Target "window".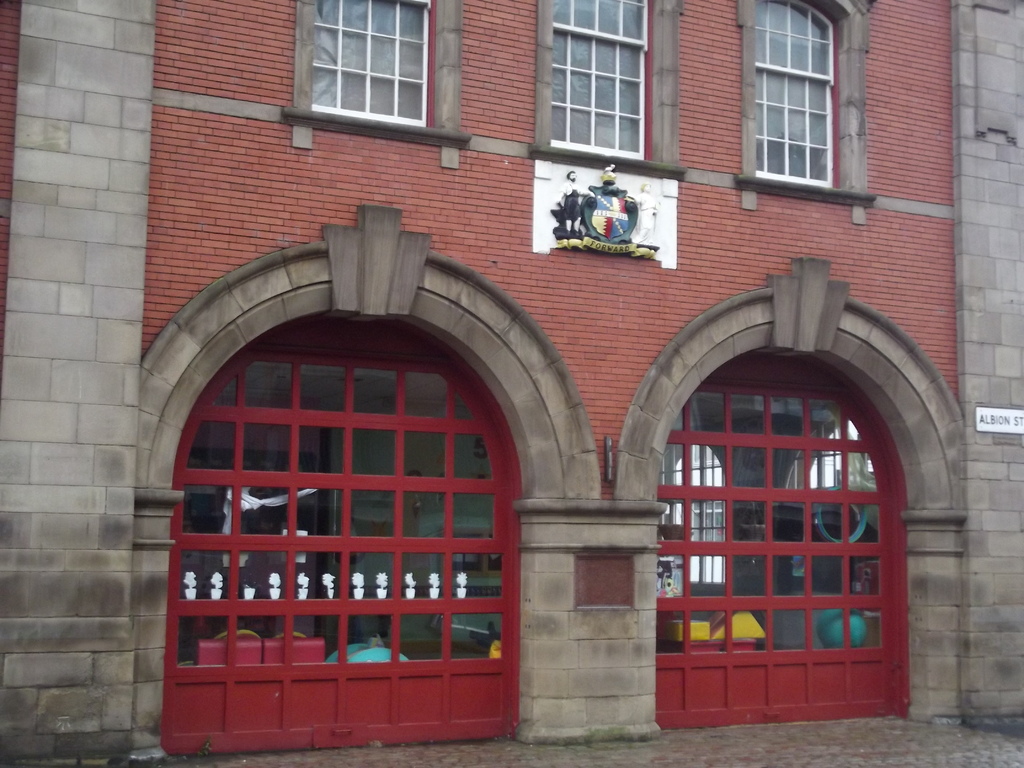
Target region: left=308, top=0, right=440, bottom=125.
